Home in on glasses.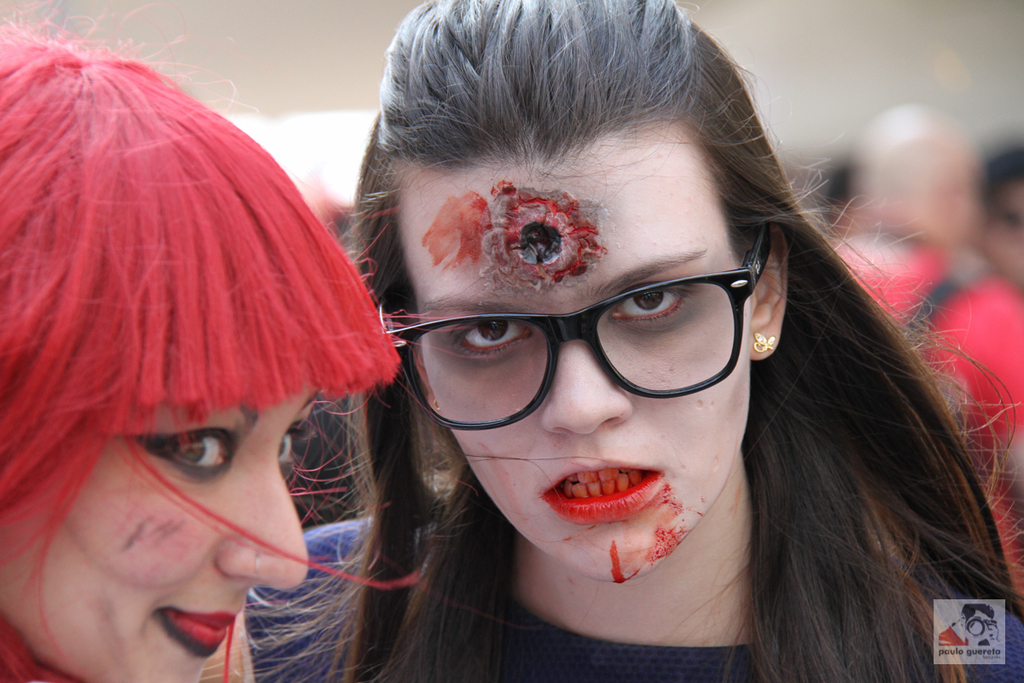
Homed in at 375, 217, 786, 435.
